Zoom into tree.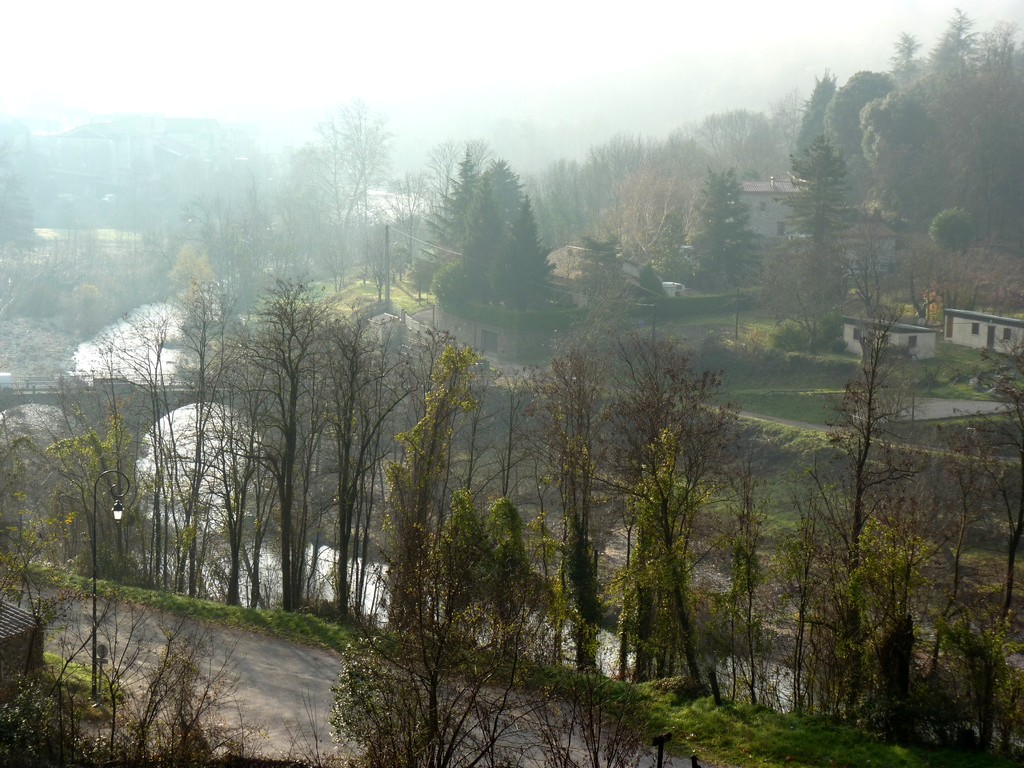
Zoom target: bbox(253, 269, 333, 609).
